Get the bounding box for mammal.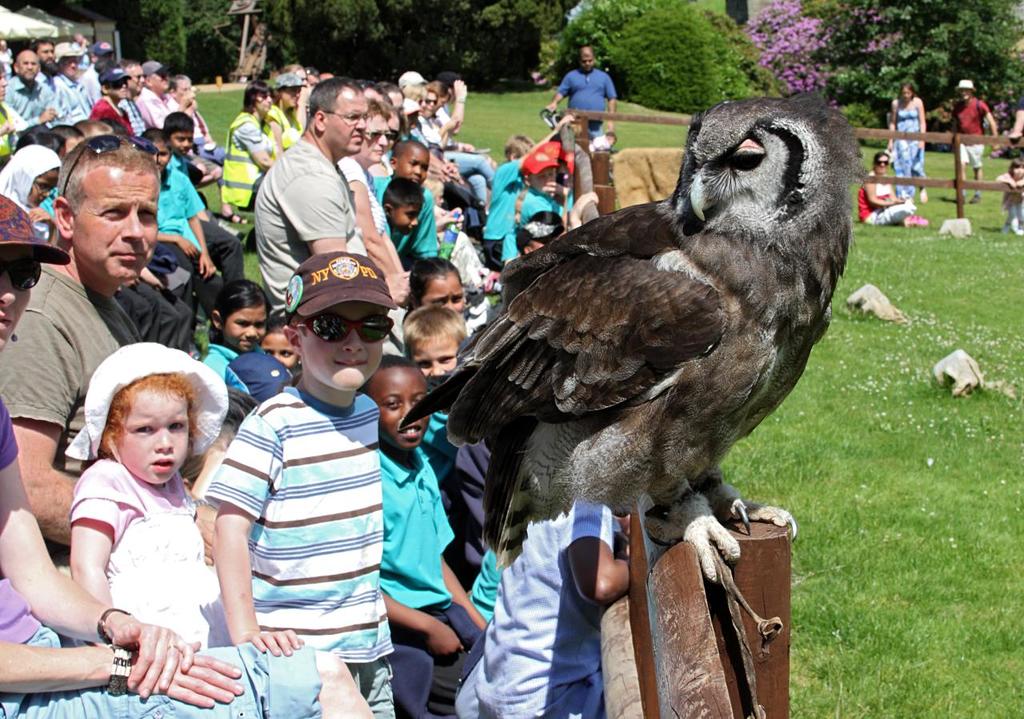
l=64, t=338, r=222, b=649.
